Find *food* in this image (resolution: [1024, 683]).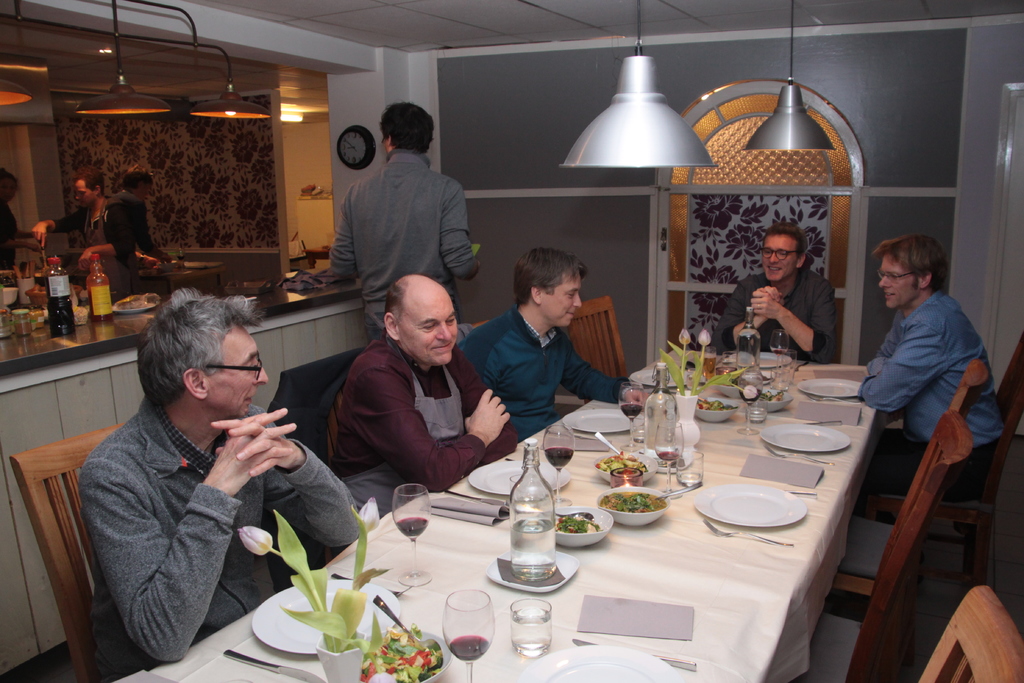
BBox(552, 509, 602, 534).
